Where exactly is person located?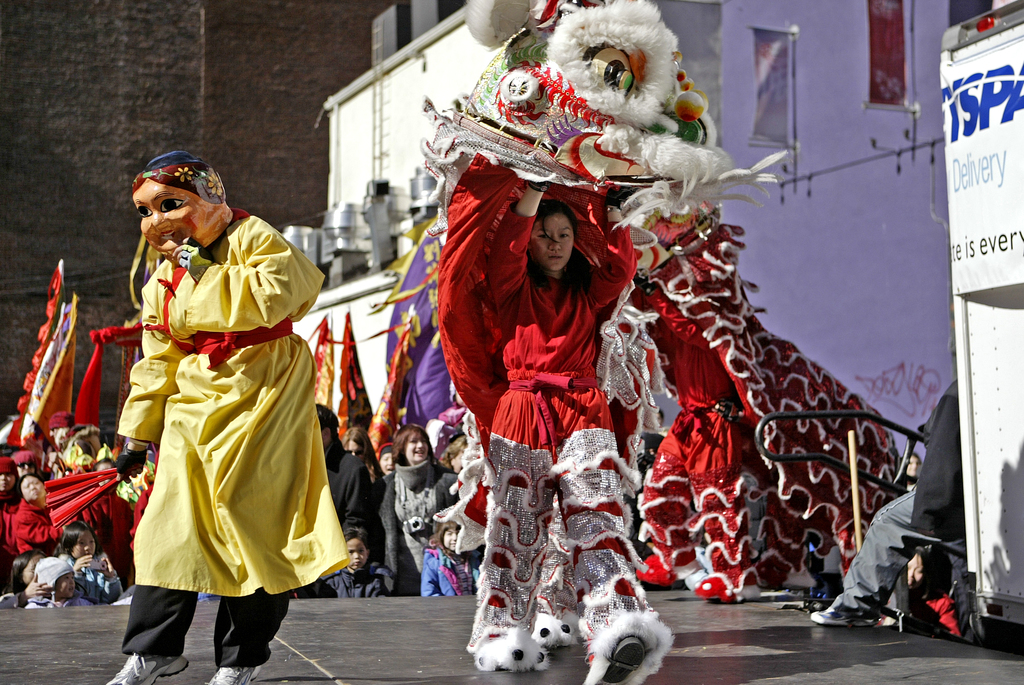
Its bounding box is (809, 370, 979, 645).
